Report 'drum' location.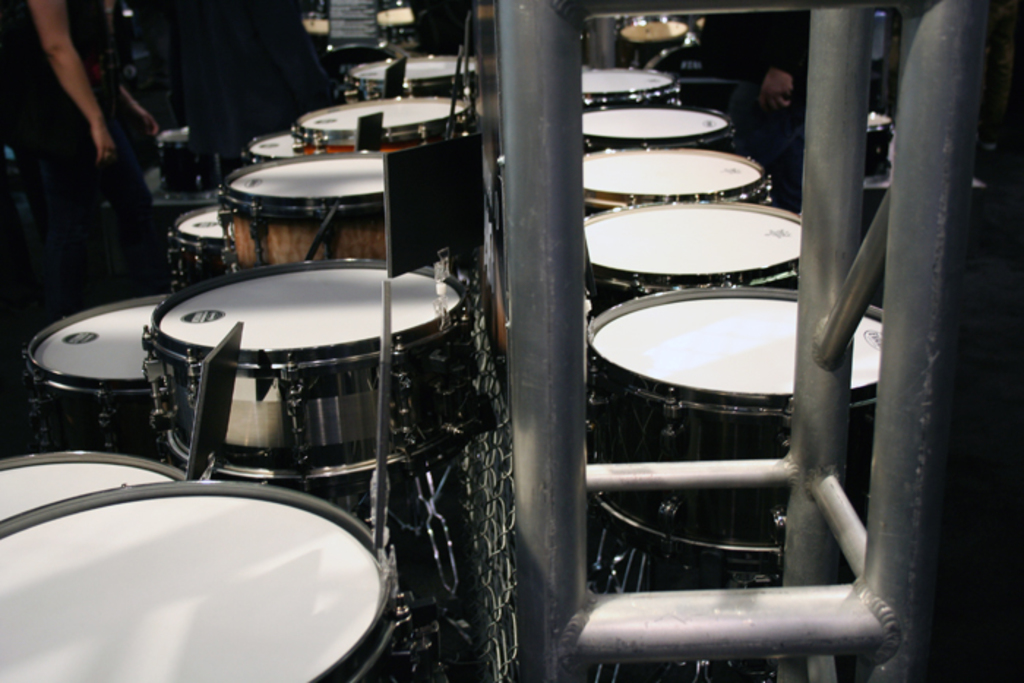
Report: select_region(139, 259, 474, 510).
